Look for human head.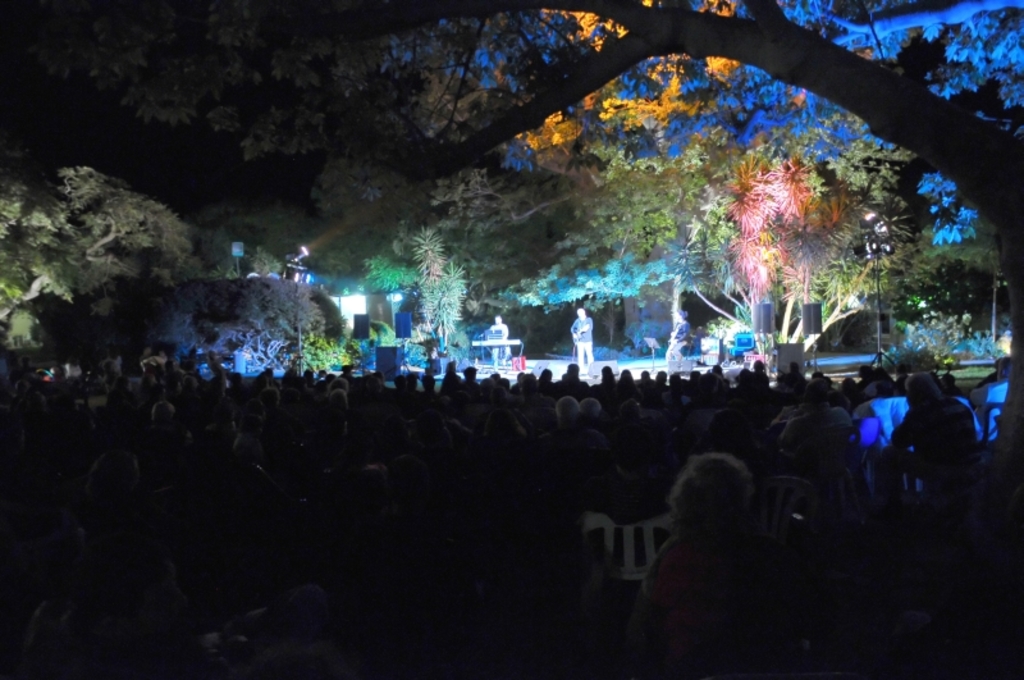
Found: box=[906, 375, 941, 403].
